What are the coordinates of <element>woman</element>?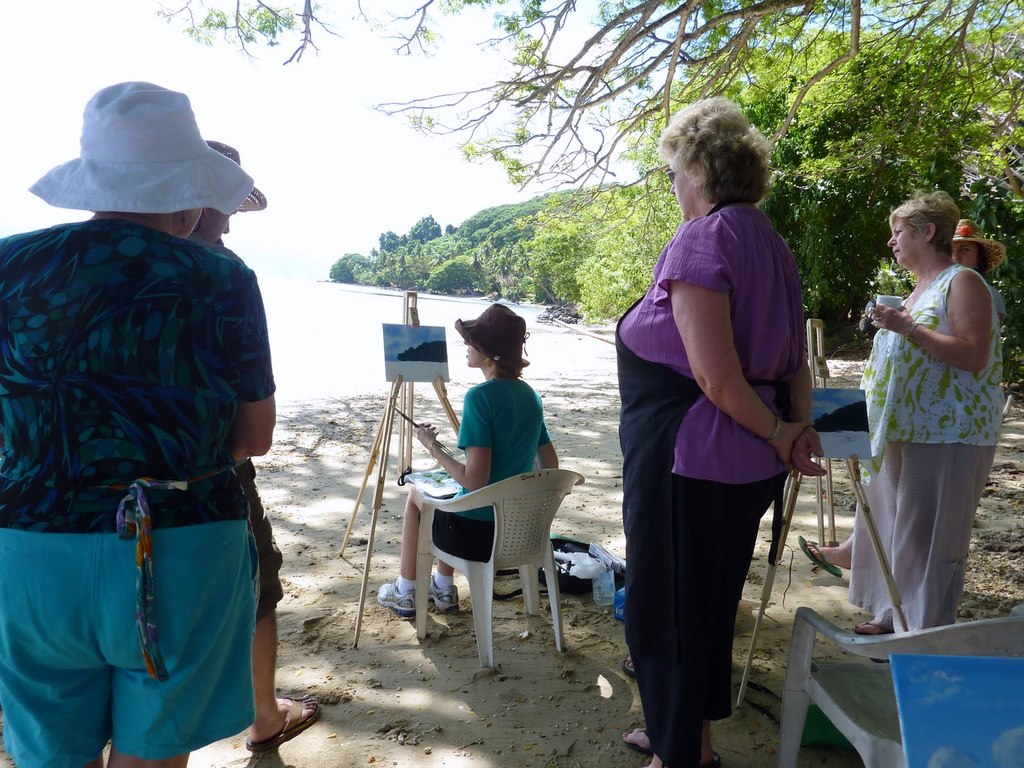
locate(796, 208, 1006, 585).
